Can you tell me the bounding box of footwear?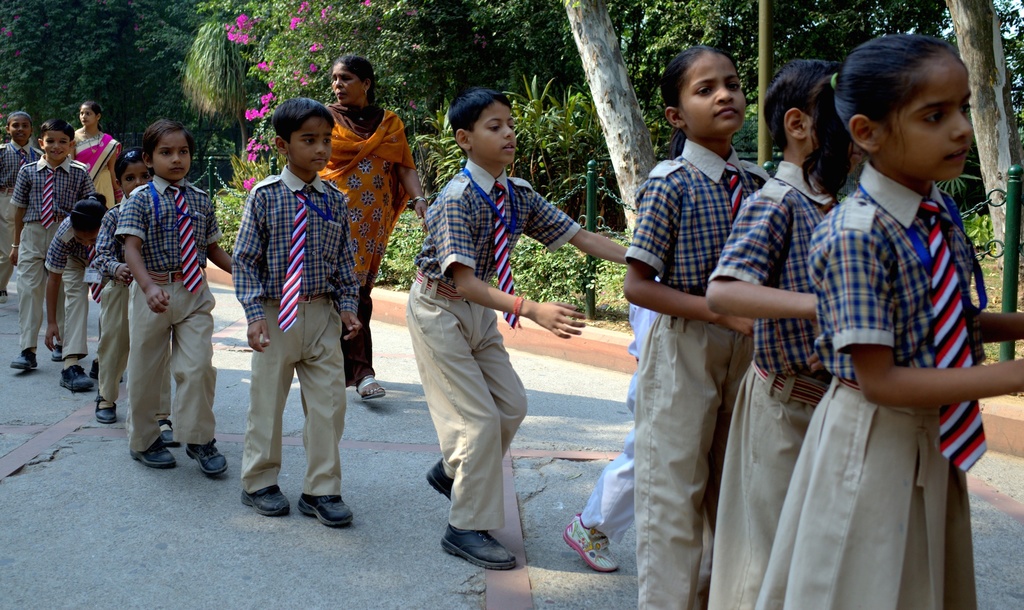
13:347:40:373.
